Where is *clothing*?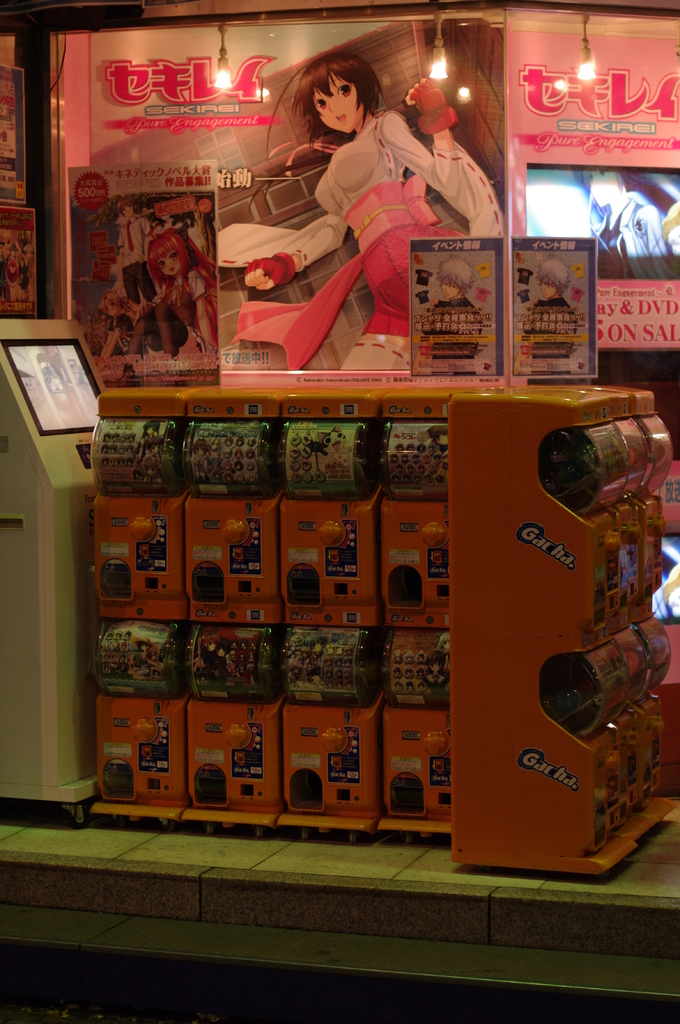
detection(216, 109, 502, 371).
